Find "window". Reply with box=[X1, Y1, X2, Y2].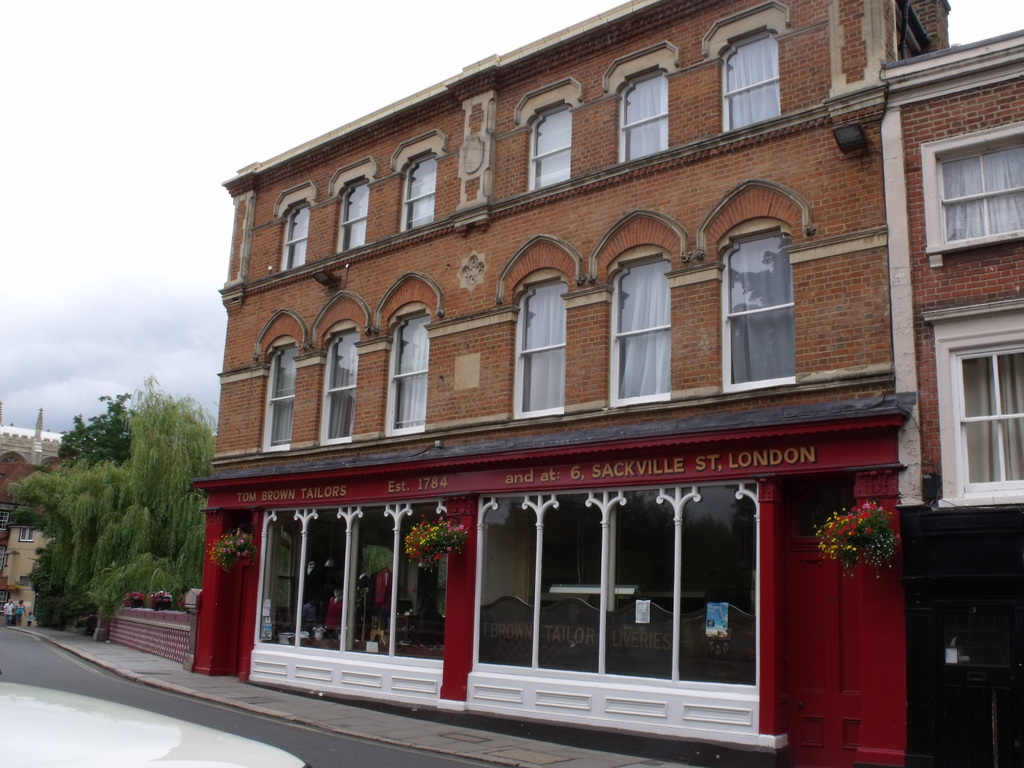
box=[720, 32, 781, 130].
